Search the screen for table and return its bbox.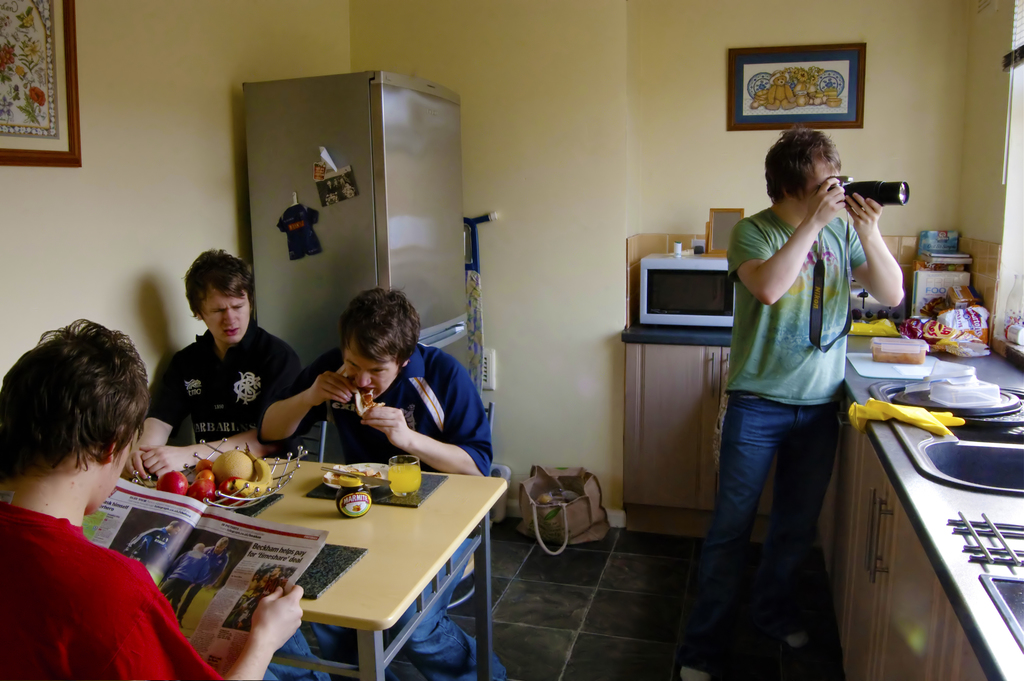
Found: x1=129, y1=441, x2=506, y2=669.
